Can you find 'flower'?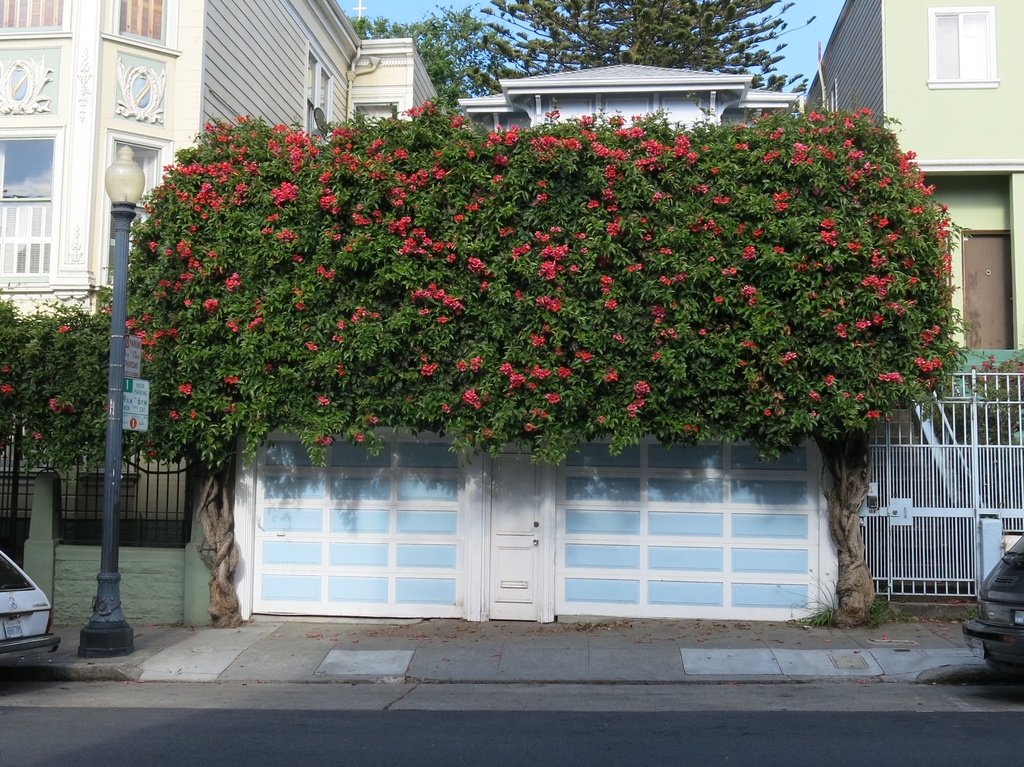
Yes, bounding box: 316:396:332:407.
